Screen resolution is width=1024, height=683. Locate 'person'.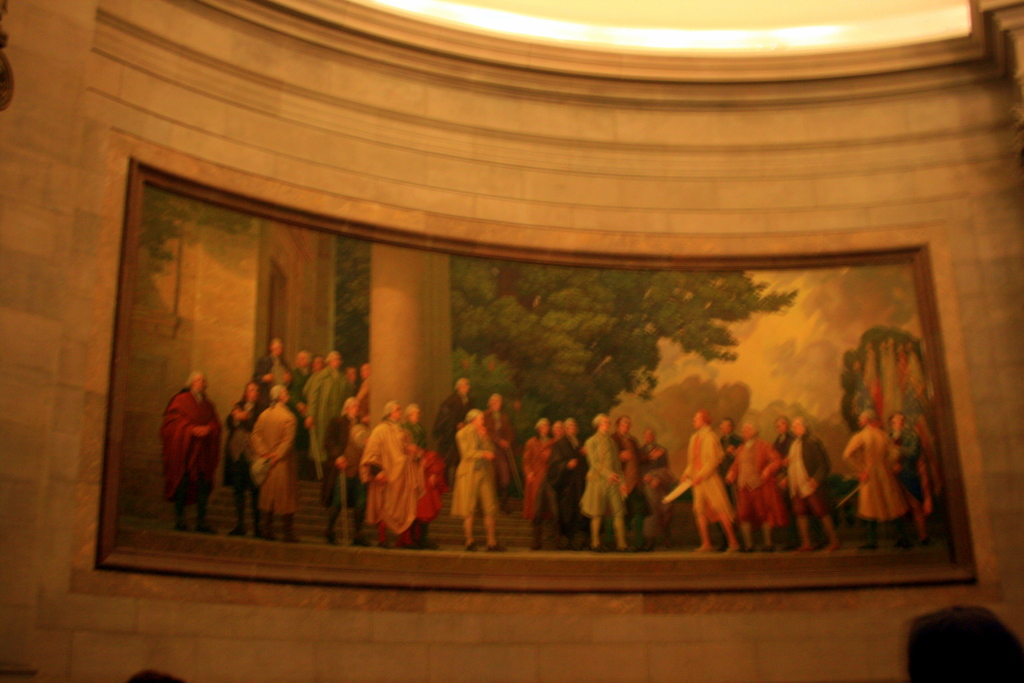
BBox(777, 416, 848, 554).
